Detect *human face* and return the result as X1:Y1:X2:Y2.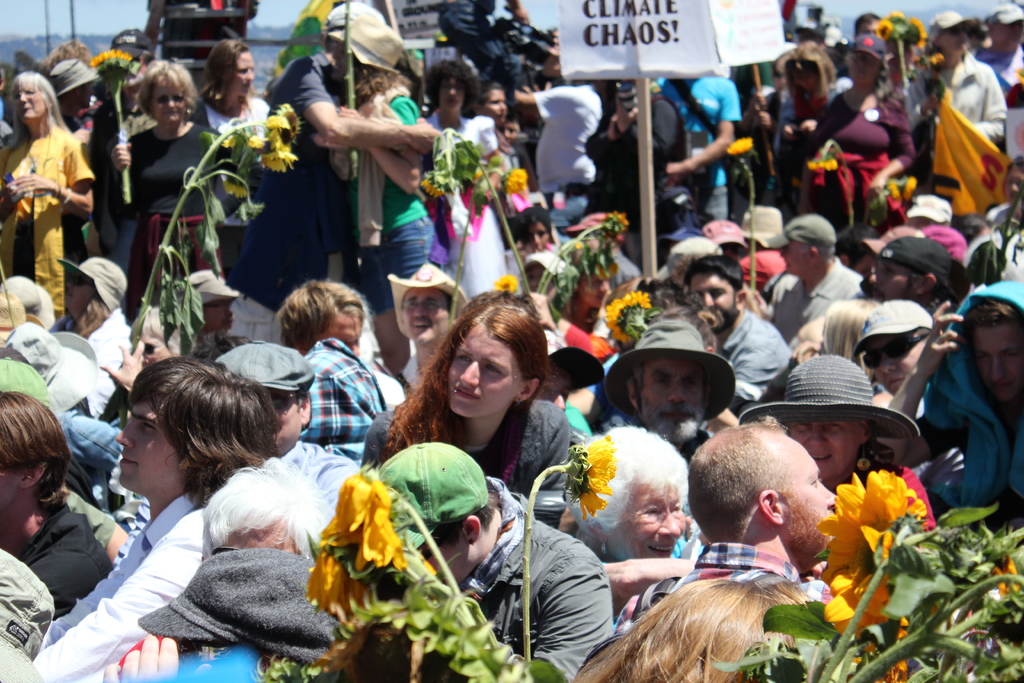
325:309:365:356.
